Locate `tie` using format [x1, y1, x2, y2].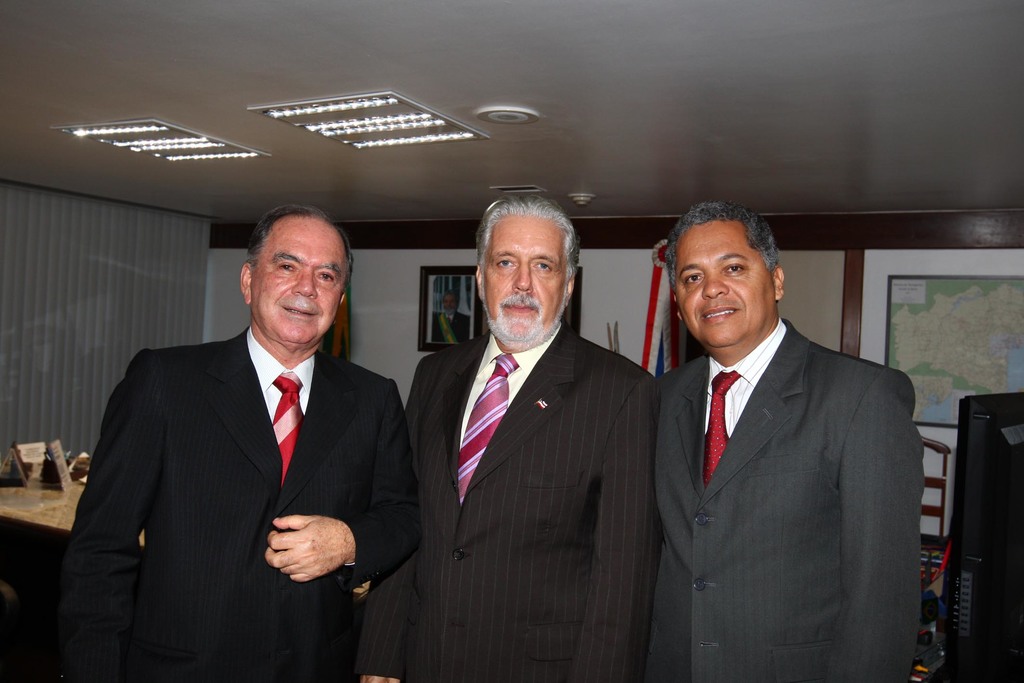
[701, 367, 741, 487].
